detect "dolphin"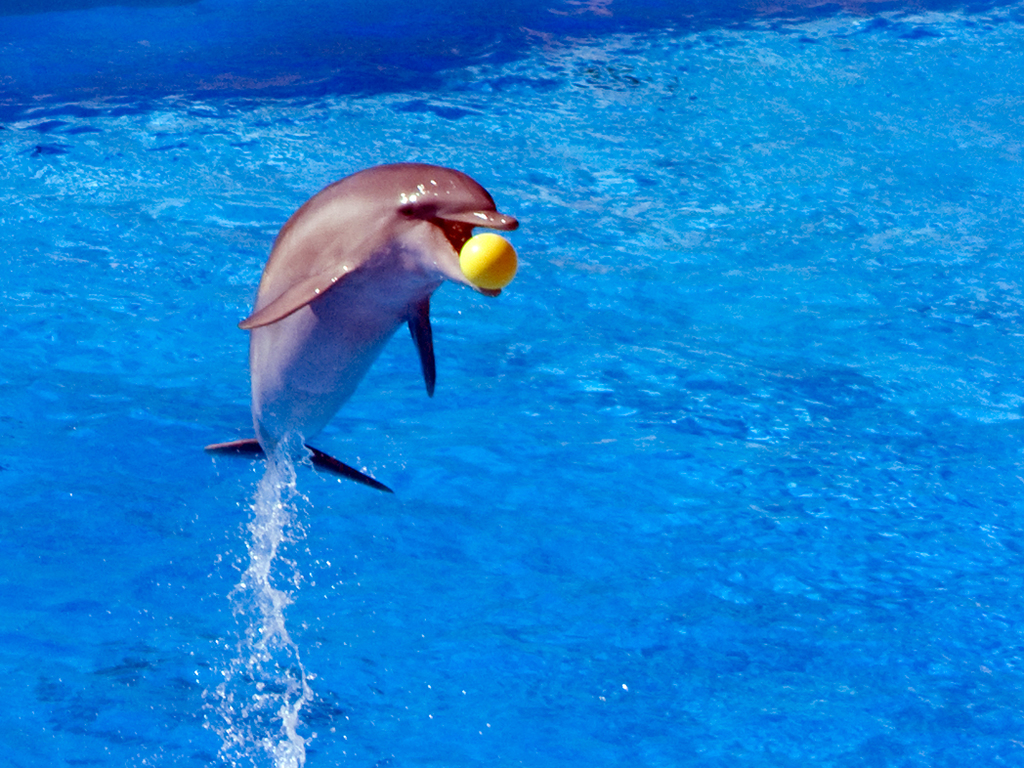
(203, 159, 526, 497)
